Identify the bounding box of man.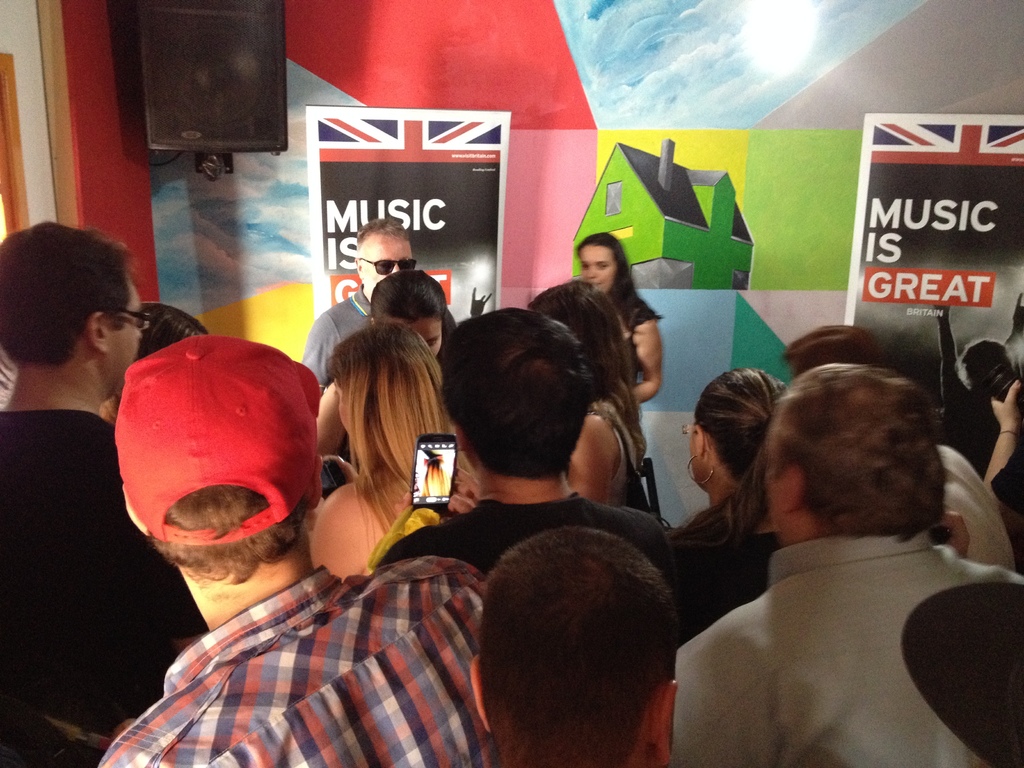
[0,223,206,767].
